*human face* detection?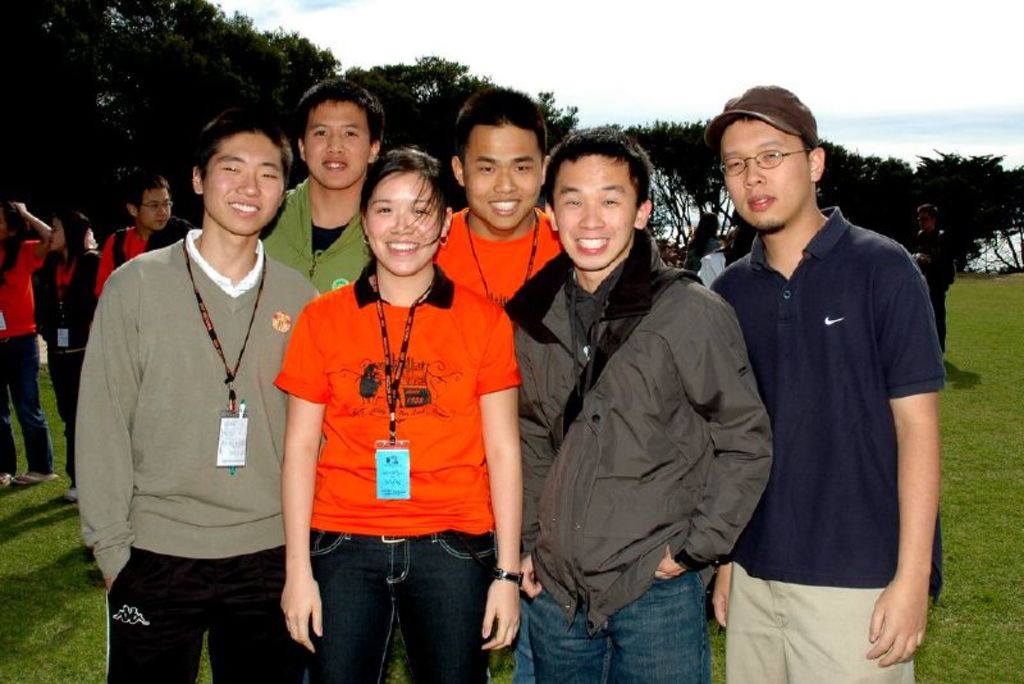
{"x1": 50, "y1": 215, "x2": 70, "y2": 254}
